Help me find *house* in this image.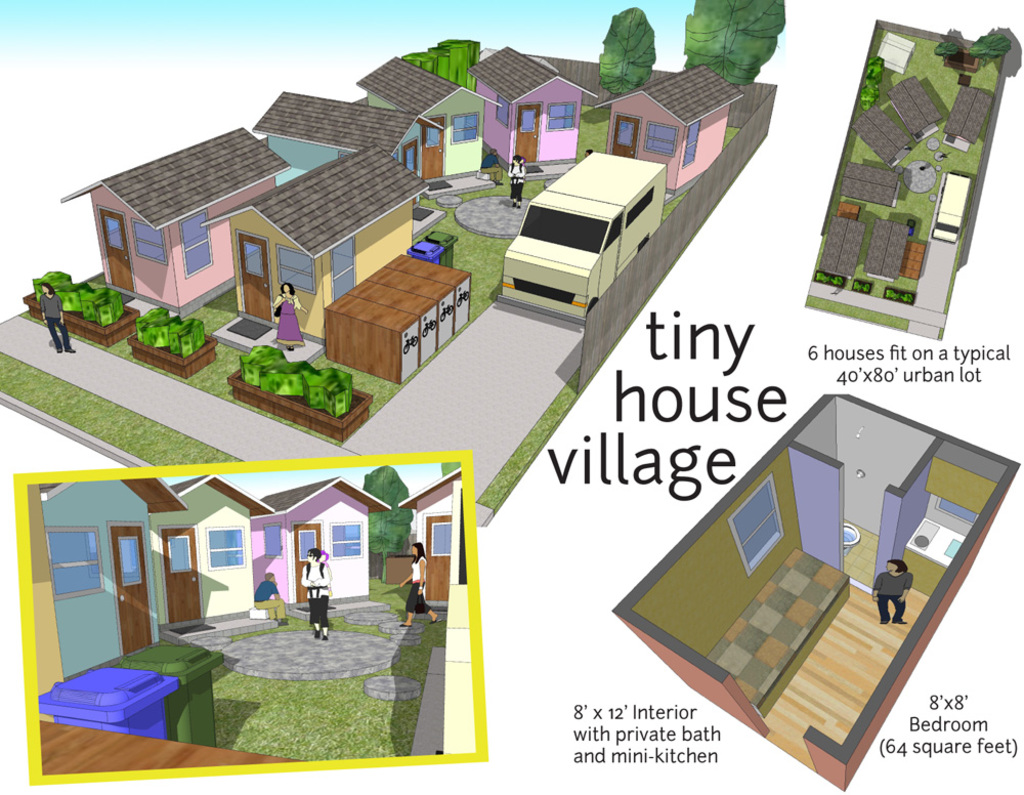
Found it: 807:15:1021:339.
